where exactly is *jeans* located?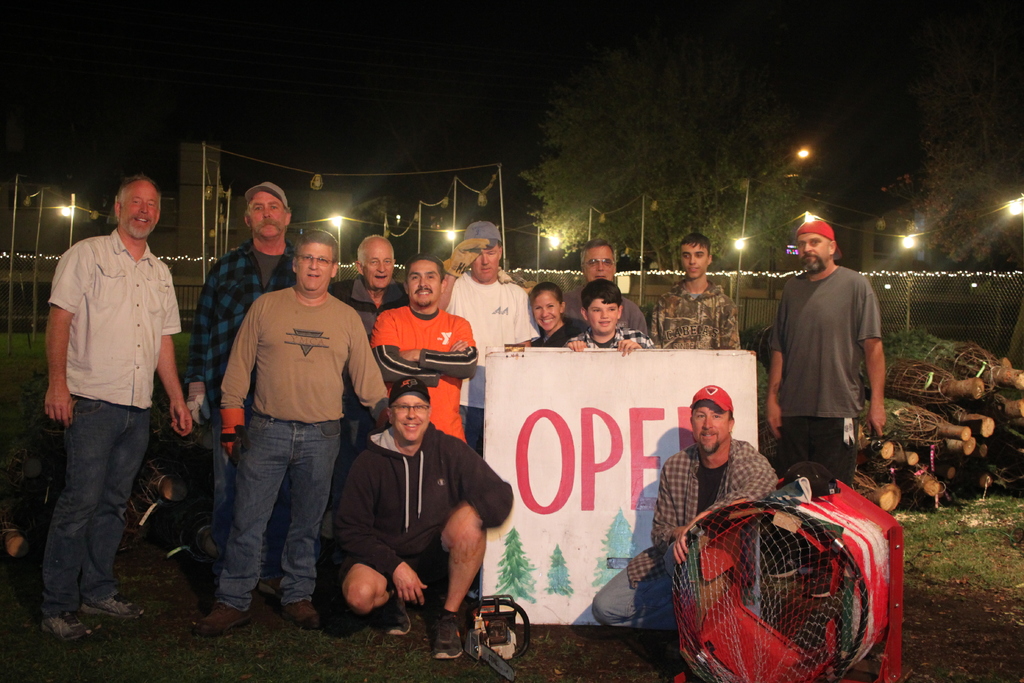
Its bounding box is bbox(40, 388, 150, 617).
